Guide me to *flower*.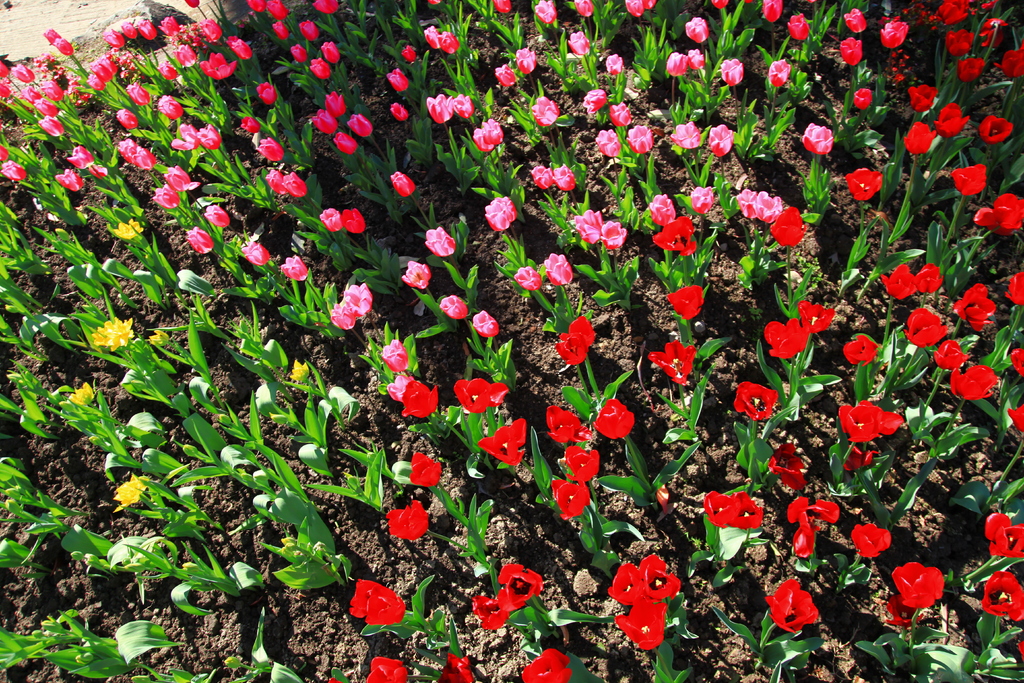
Guidance: (844, 165, 881, 199).
